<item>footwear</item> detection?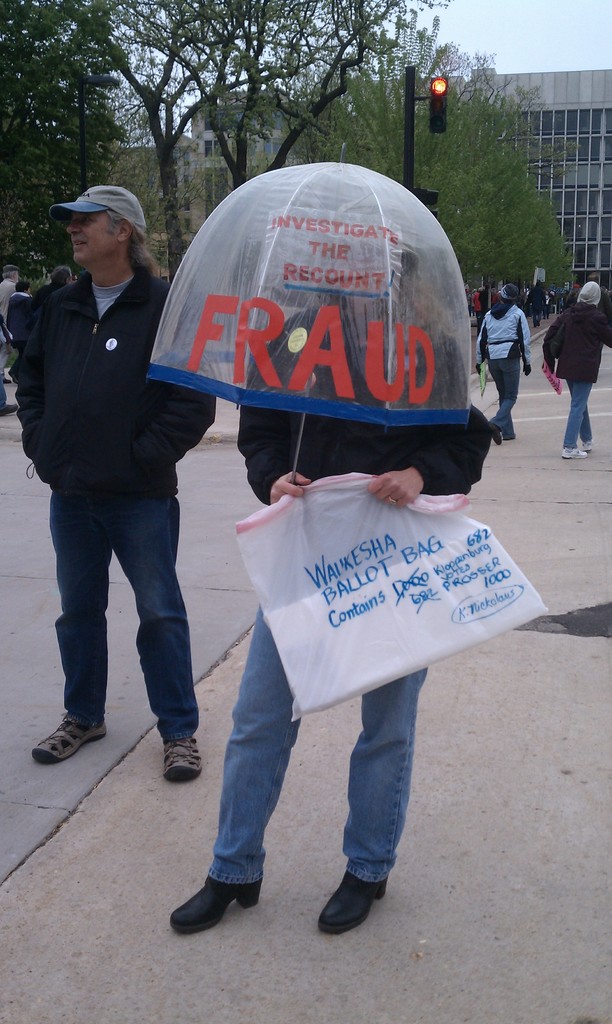
locate(172, 870, 268, 929)
